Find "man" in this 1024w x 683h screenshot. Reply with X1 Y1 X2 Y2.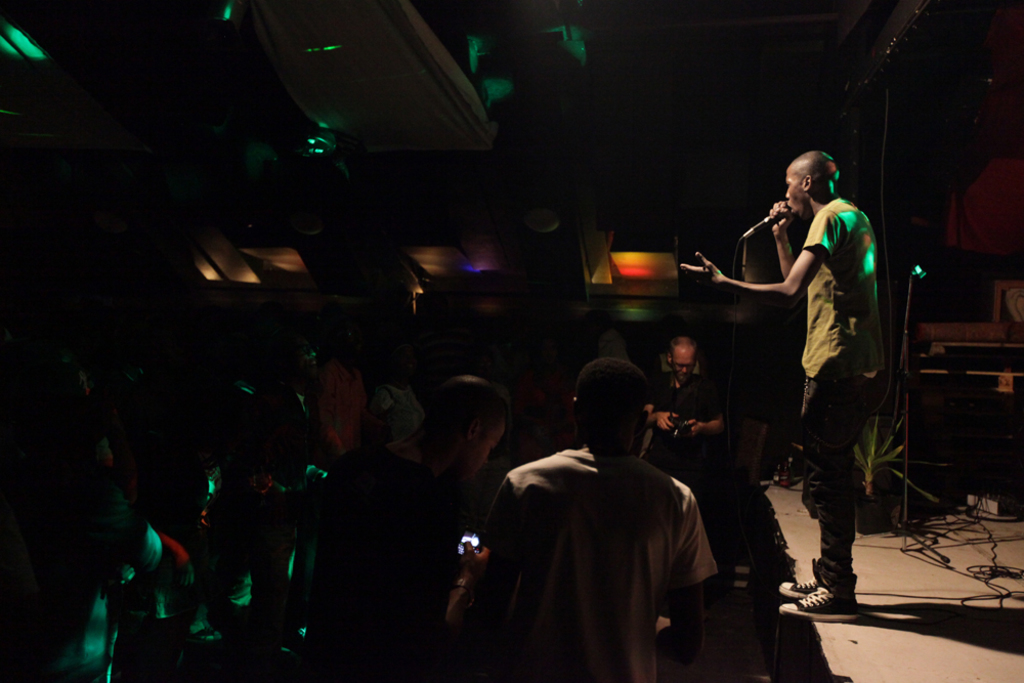
652 332 727 482.
